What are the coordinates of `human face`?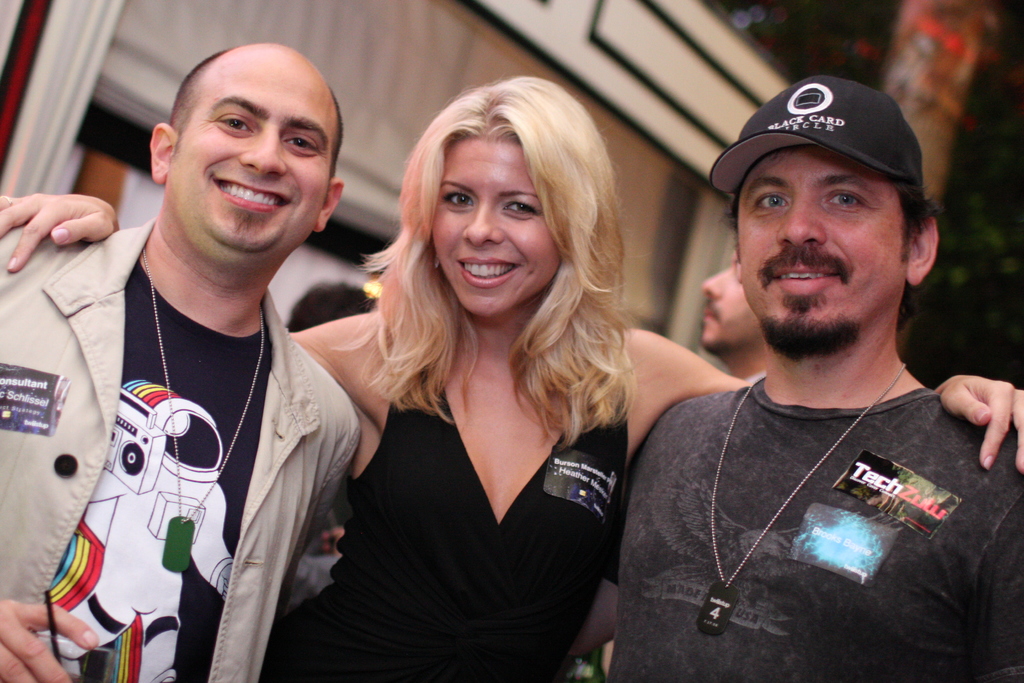
739, 147, 902, 346.
